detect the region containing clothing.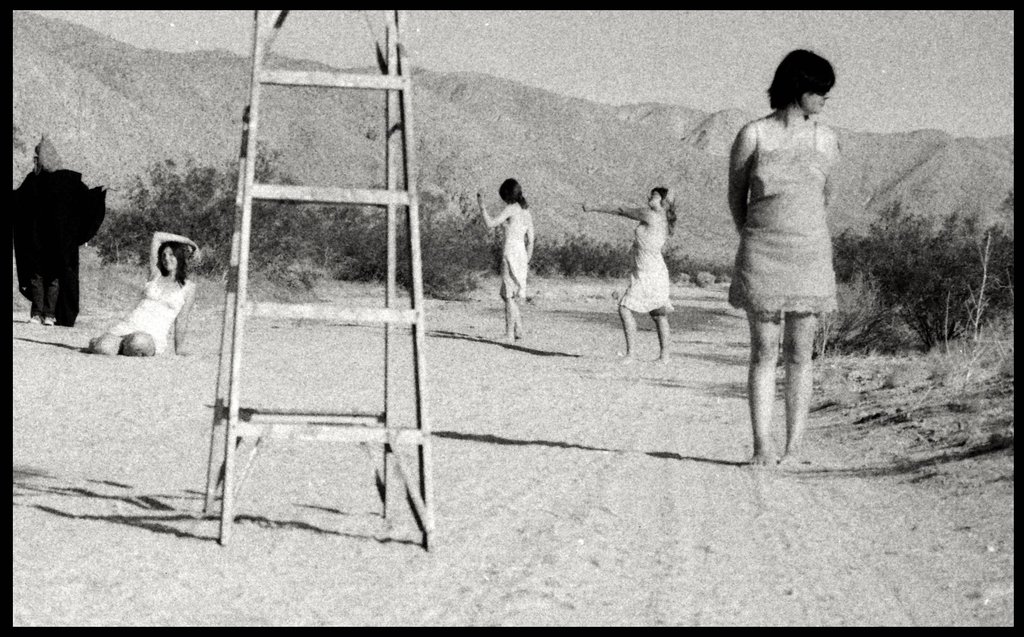
box(728, 120, 840, 318).
